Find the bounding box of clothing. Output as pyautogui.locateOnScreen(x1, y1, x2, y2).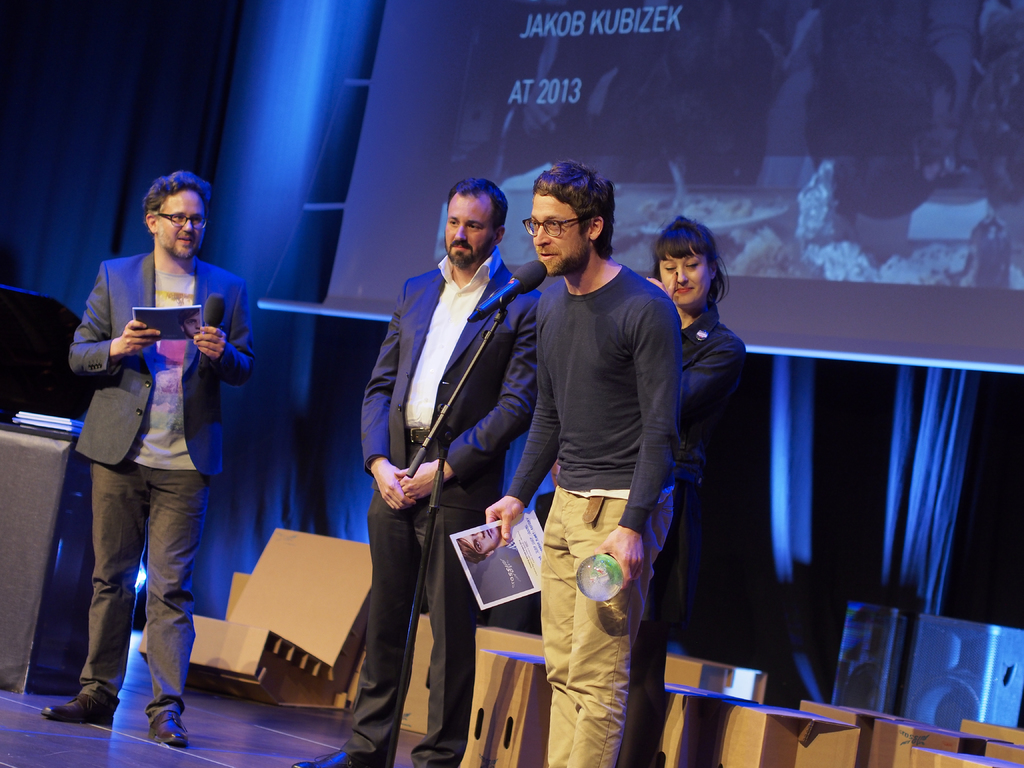
pyautogui.locateOnScreen(67, 249, 256, 721).
